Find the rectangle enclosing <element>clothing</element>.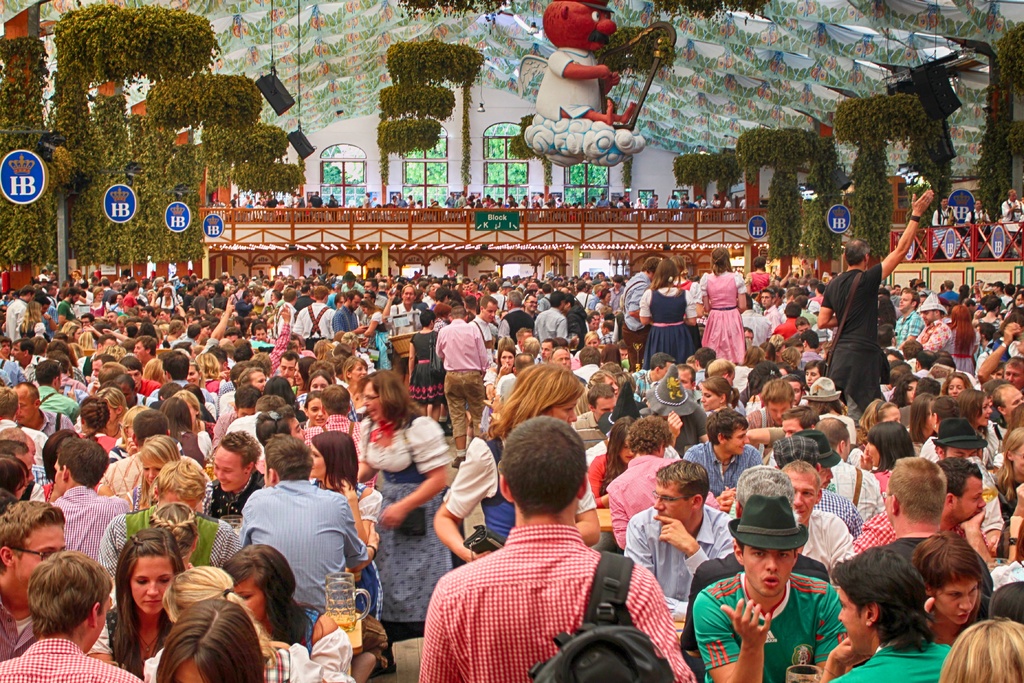
[left=639, top=290, right=696, bottom=364].
